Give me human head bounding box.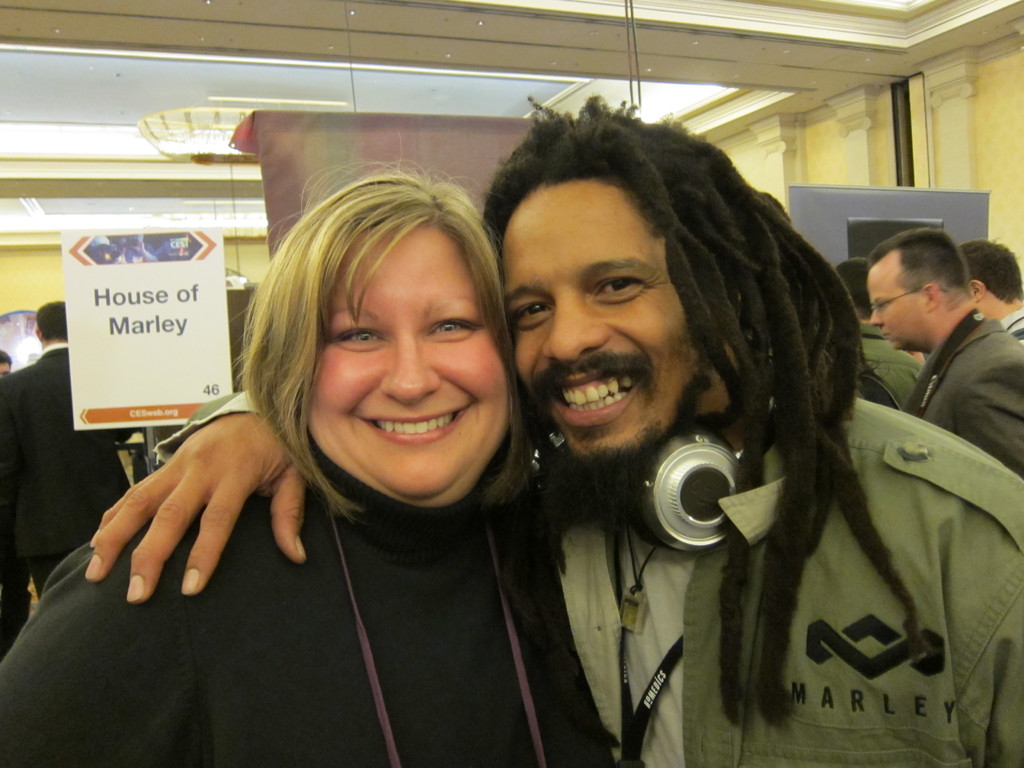
x1=31, y1=299, x2=67, y2=344.
